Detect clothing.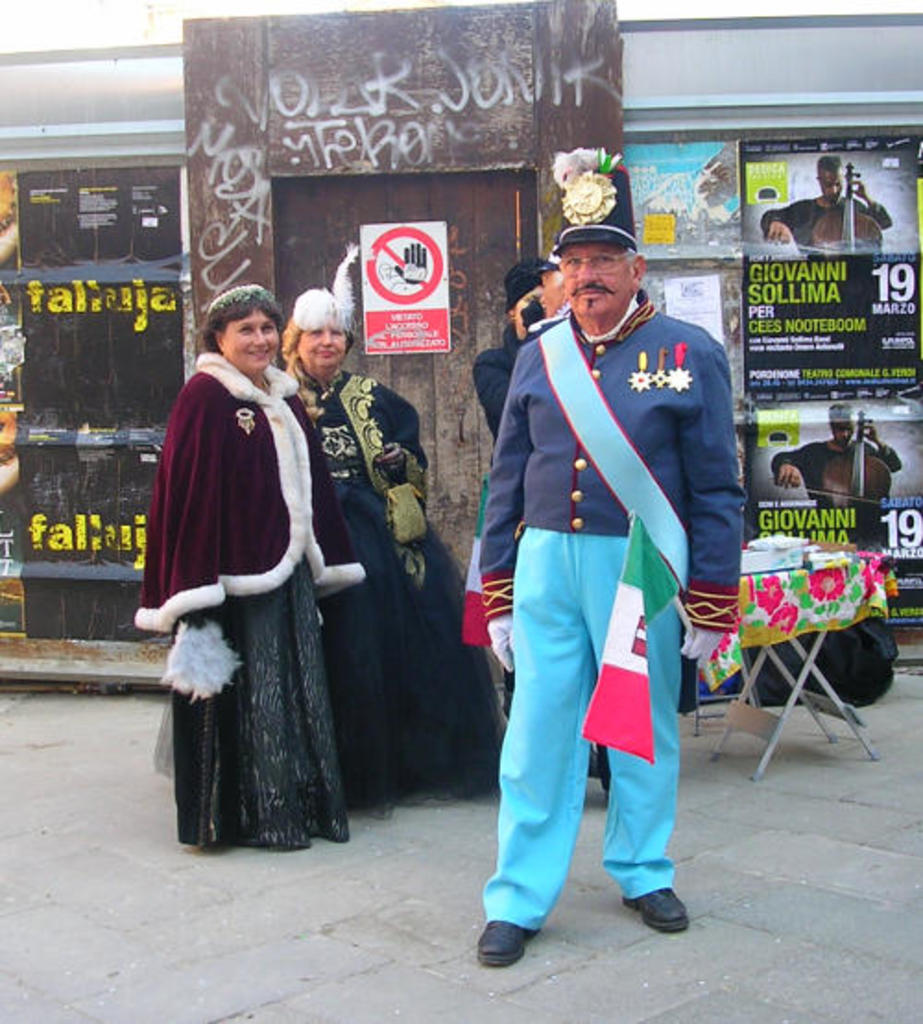
Detected at select_region(770, 439, 903, 496).
